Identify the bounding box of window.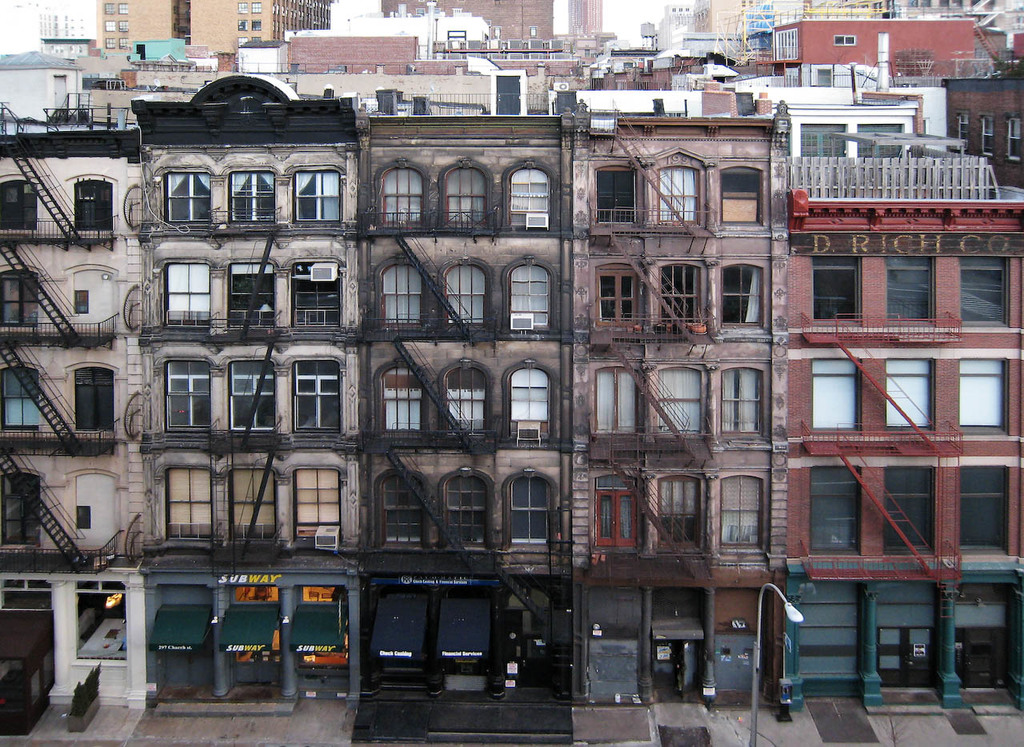
(596,255,645,333).
